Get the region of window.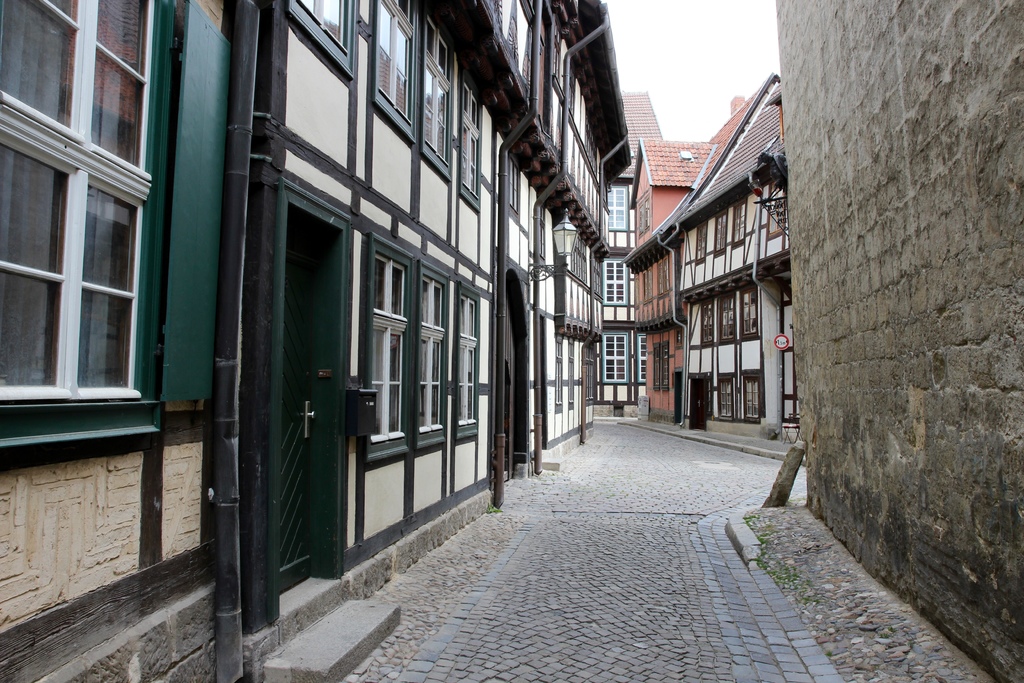
<box>737,286,761,338</box>.
